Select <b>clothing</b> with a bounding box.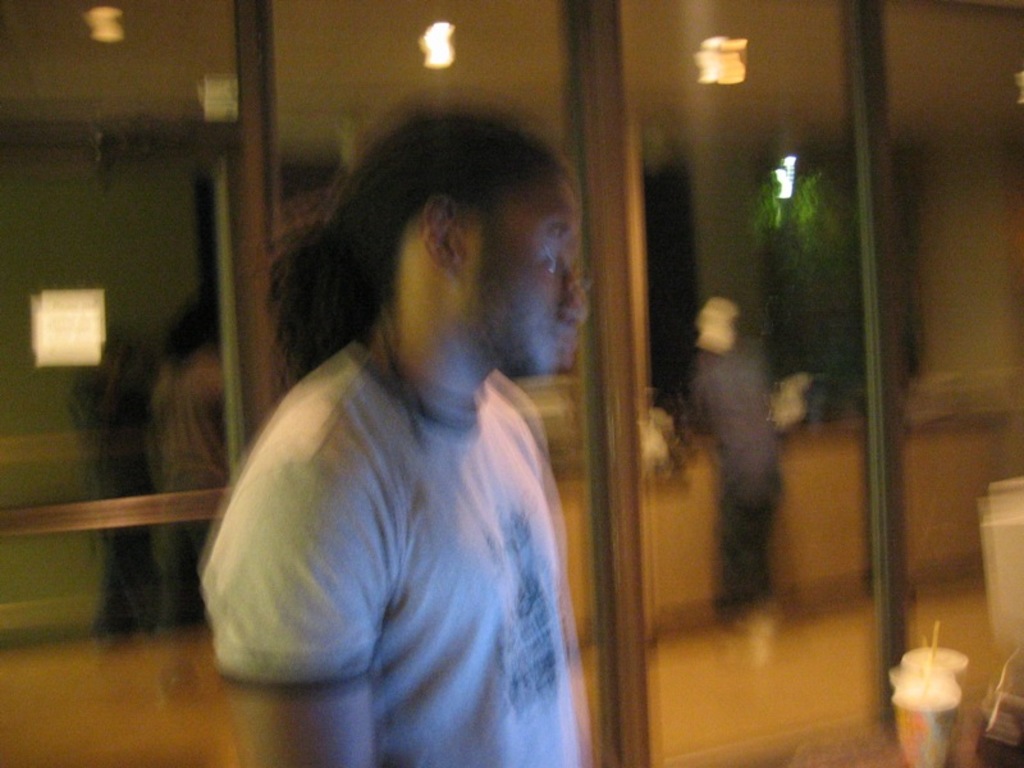
bbox=[675, 335, 781, 608].
